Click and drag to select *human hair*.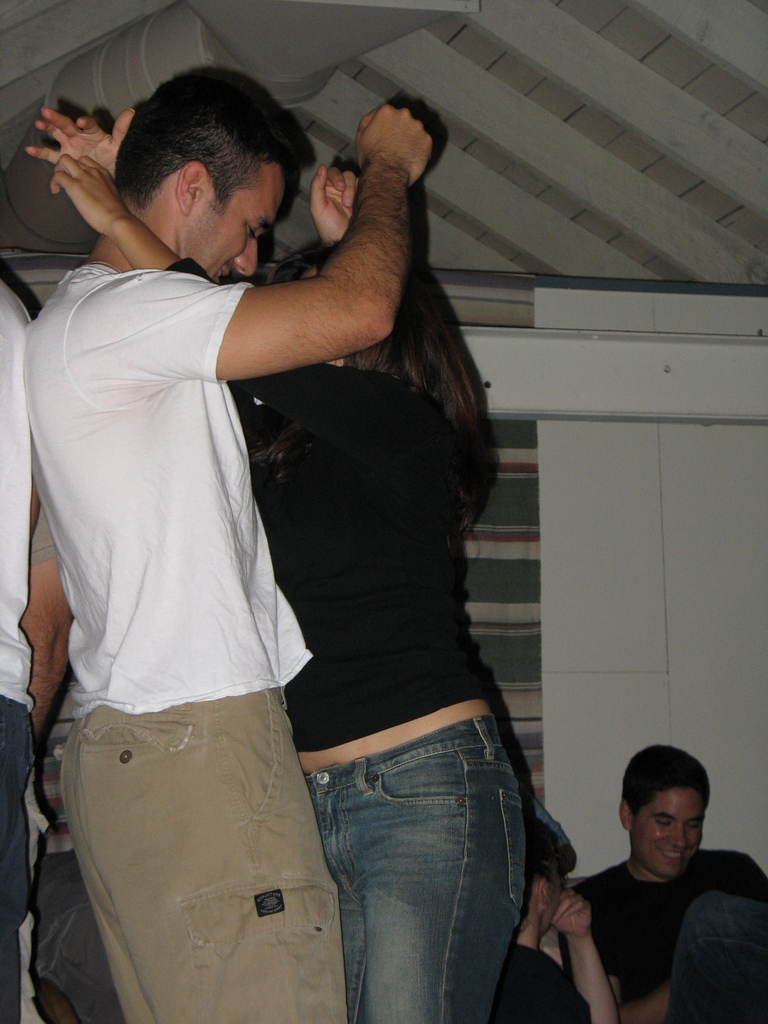
Selection: {"left": 520, "top": 826, "right": 558, "bottom": 905}.
